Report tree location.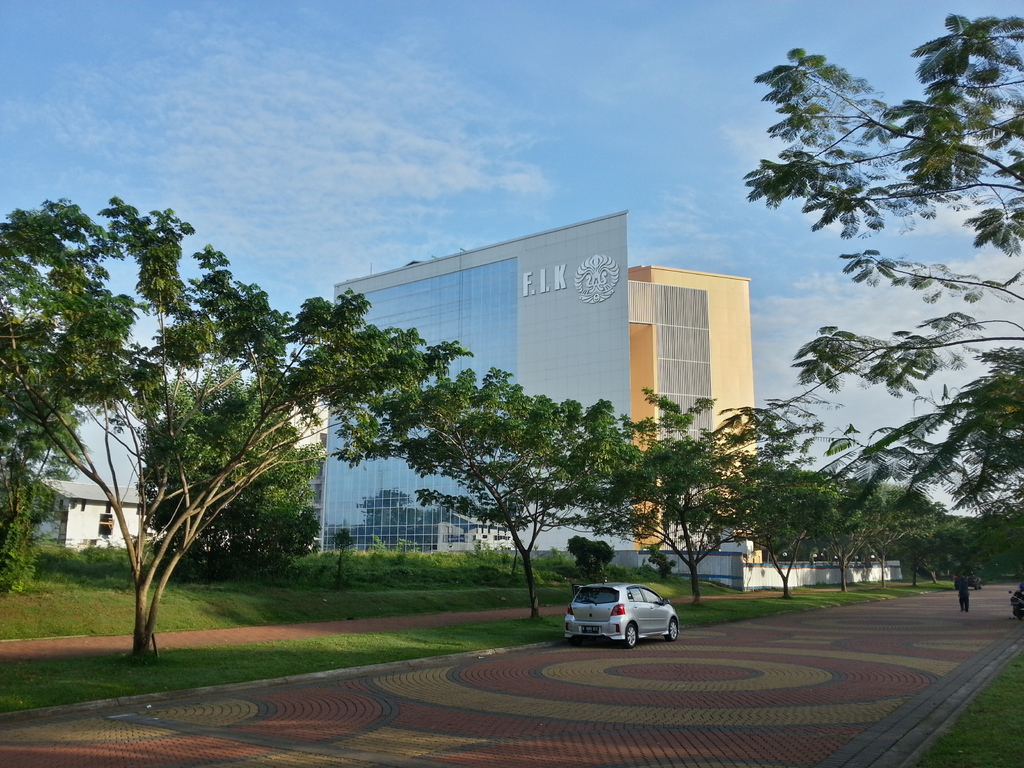
Report: <region>37, 192, 387, 659</region>.
